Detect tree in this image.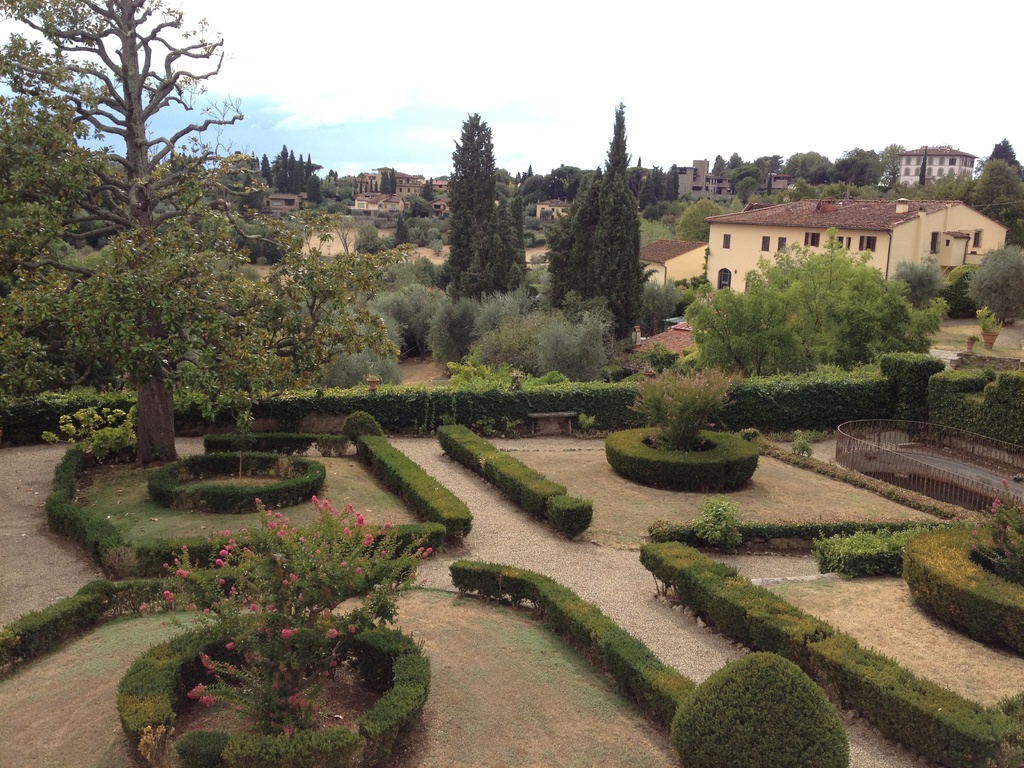
Detection: locate(0, 0, 424, 467).
